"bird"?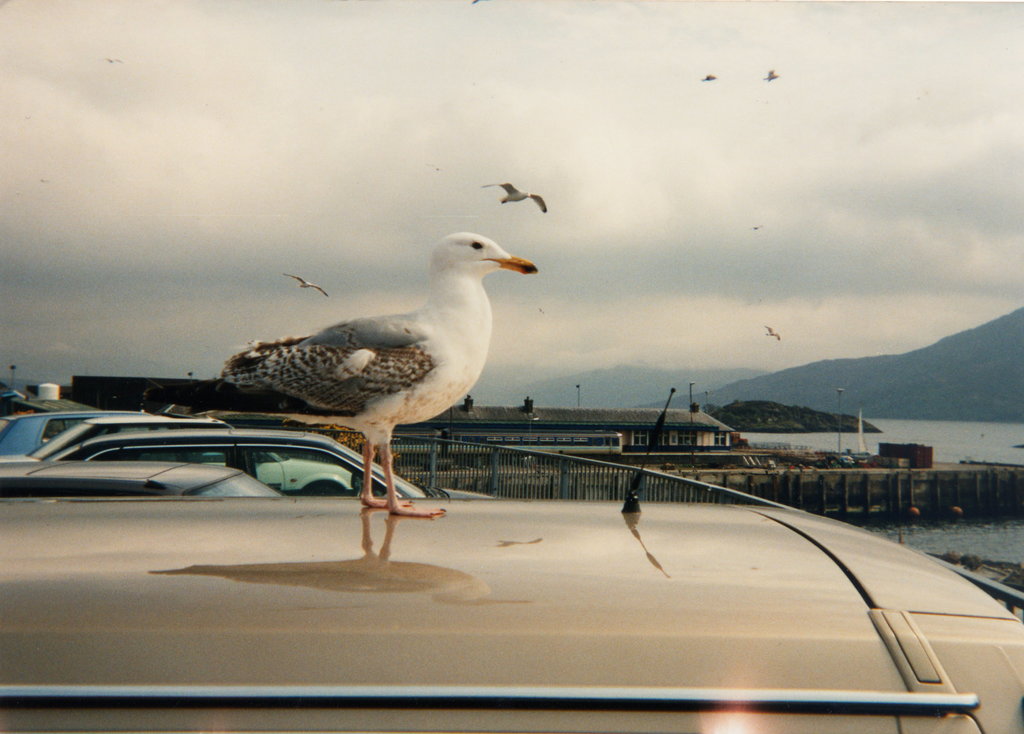
764,67,779,81
